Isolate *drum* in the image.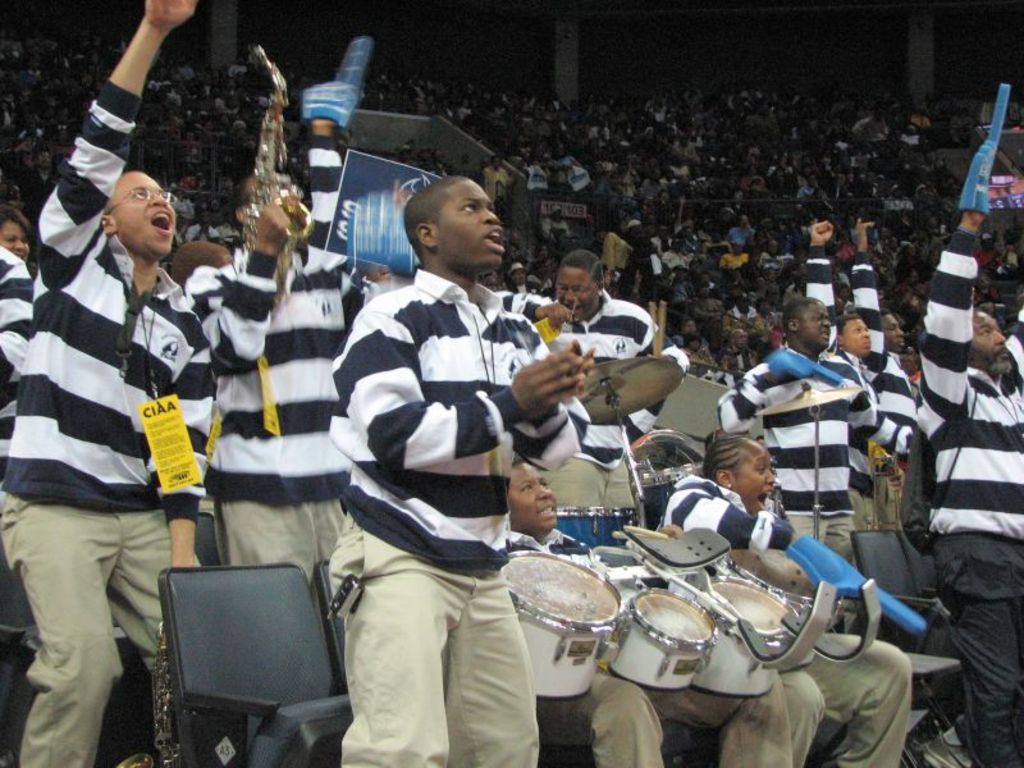
Isolated region: (left=696, top=579, right=801, bottom=700).
